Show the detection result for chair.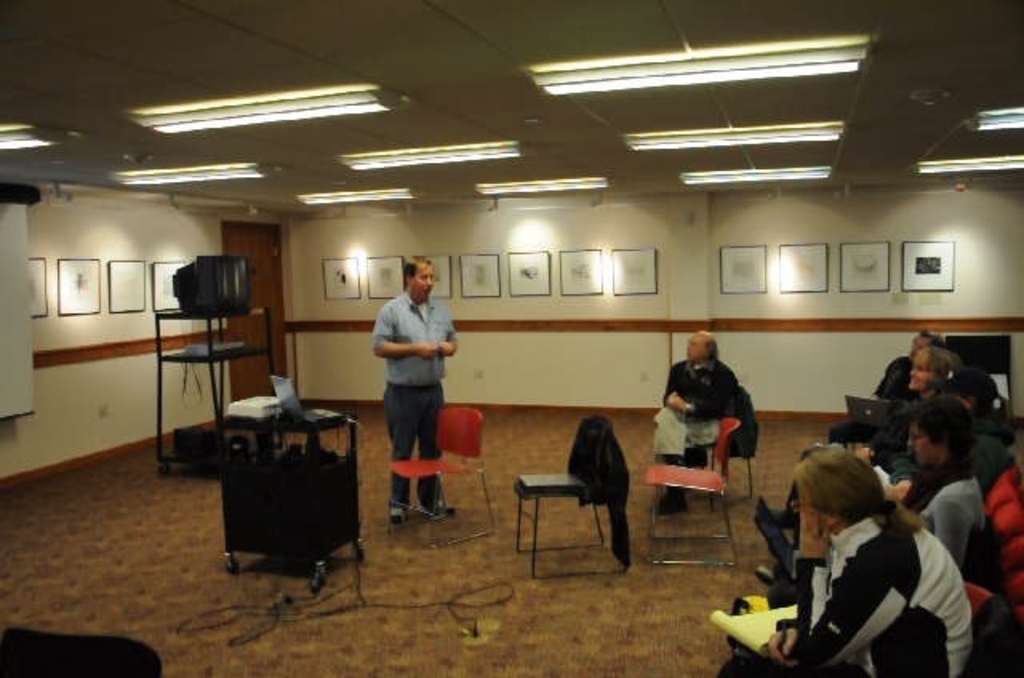
BBox(707, 432, 754, 504).
